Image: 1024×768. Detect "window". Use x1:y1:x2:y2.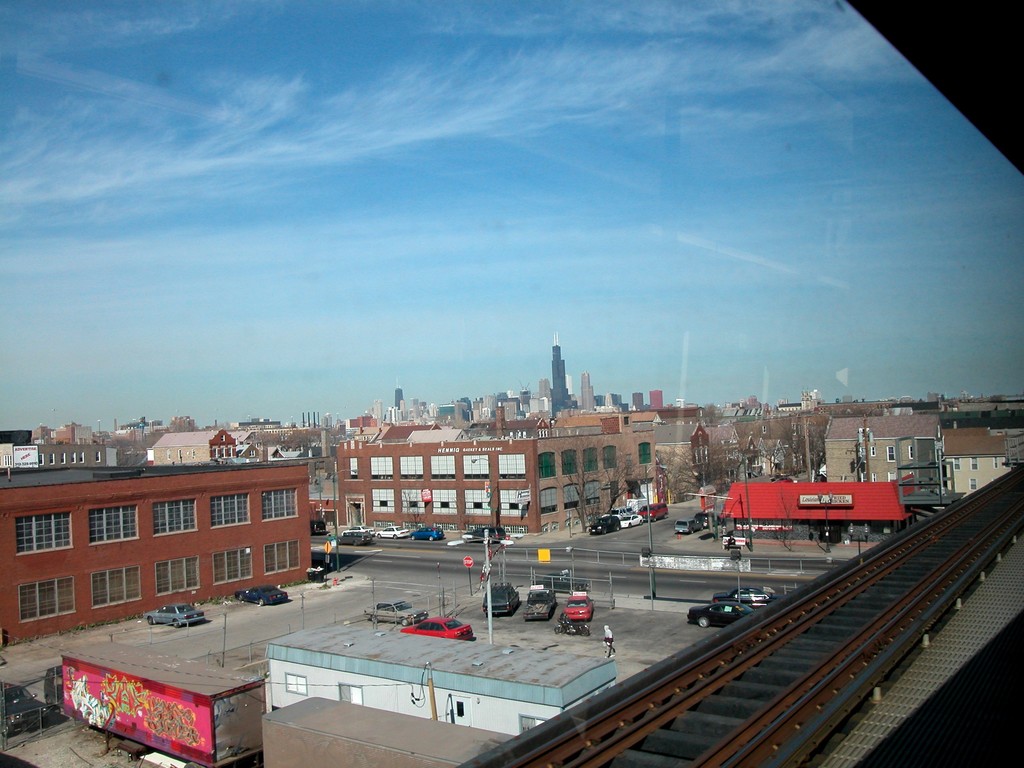
1002:458:1007:468.
